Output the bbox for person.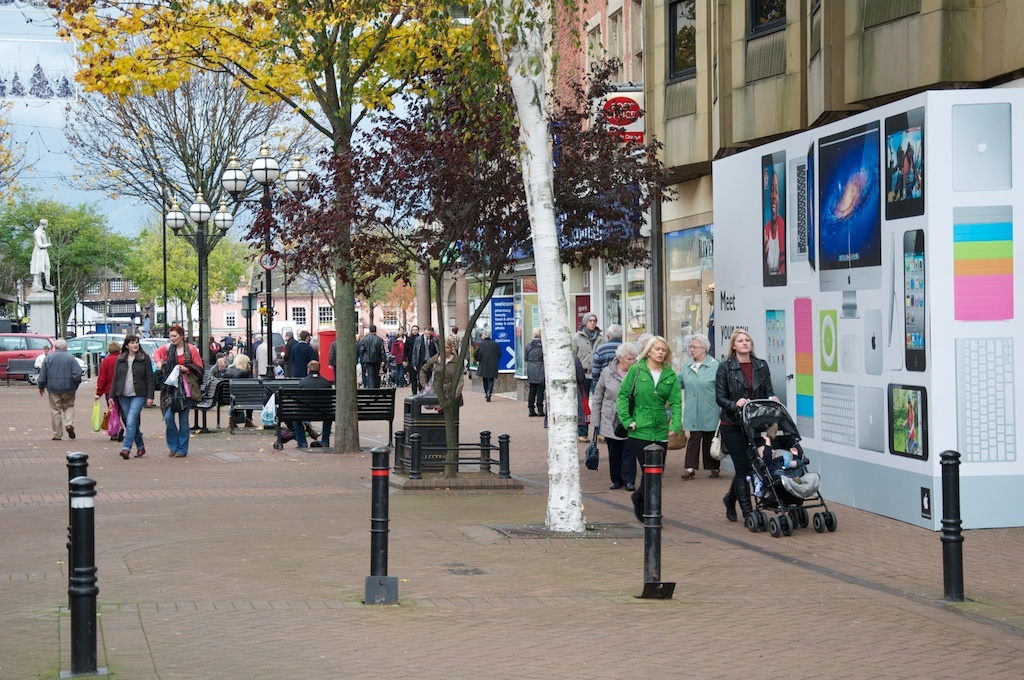
[left=473, top=328, right=502, bottom=397].
